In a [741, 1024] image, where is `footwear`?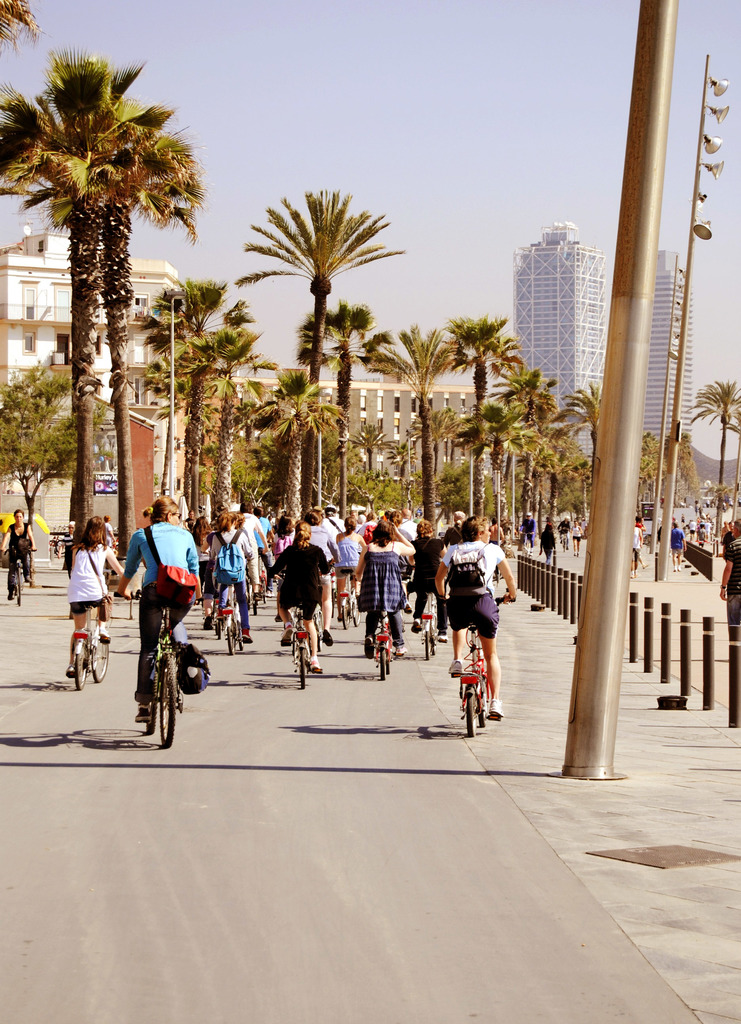
box(364, 636, 374, 662).
